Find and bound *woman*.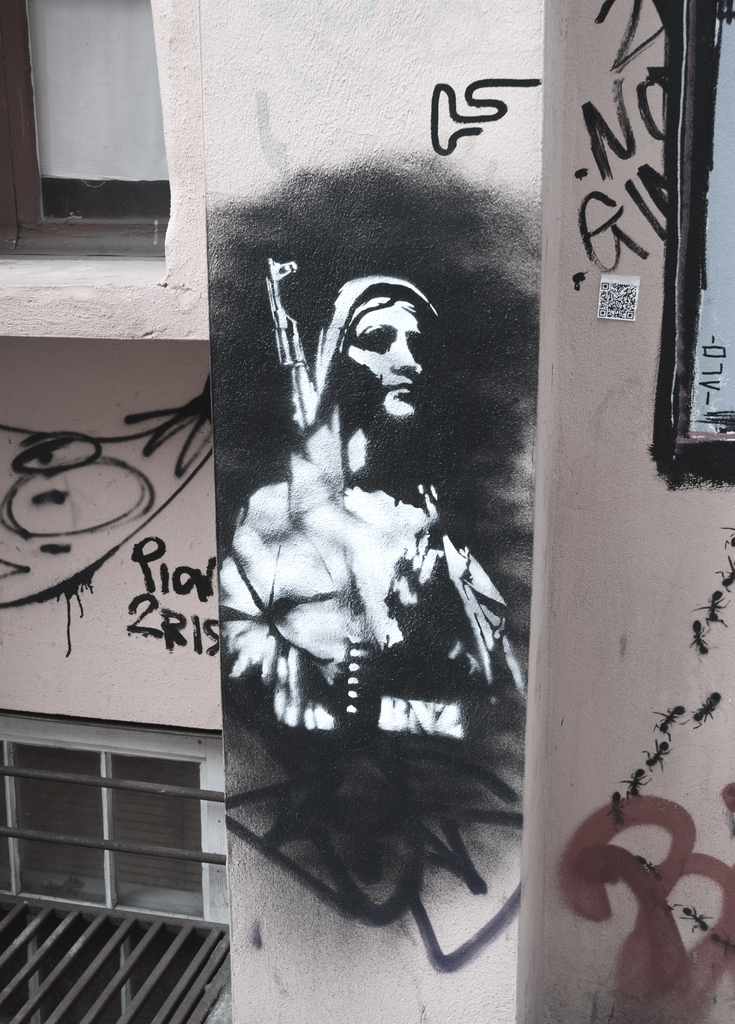
Bound: 202 215 509 870.
